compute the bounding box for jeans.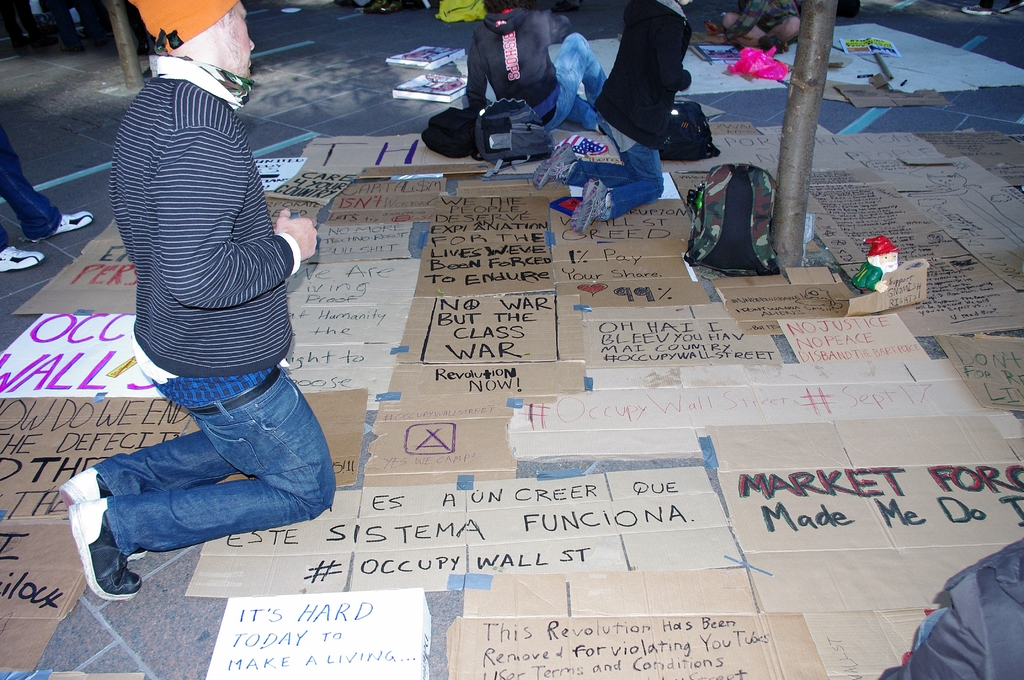
92,355,335,572.
